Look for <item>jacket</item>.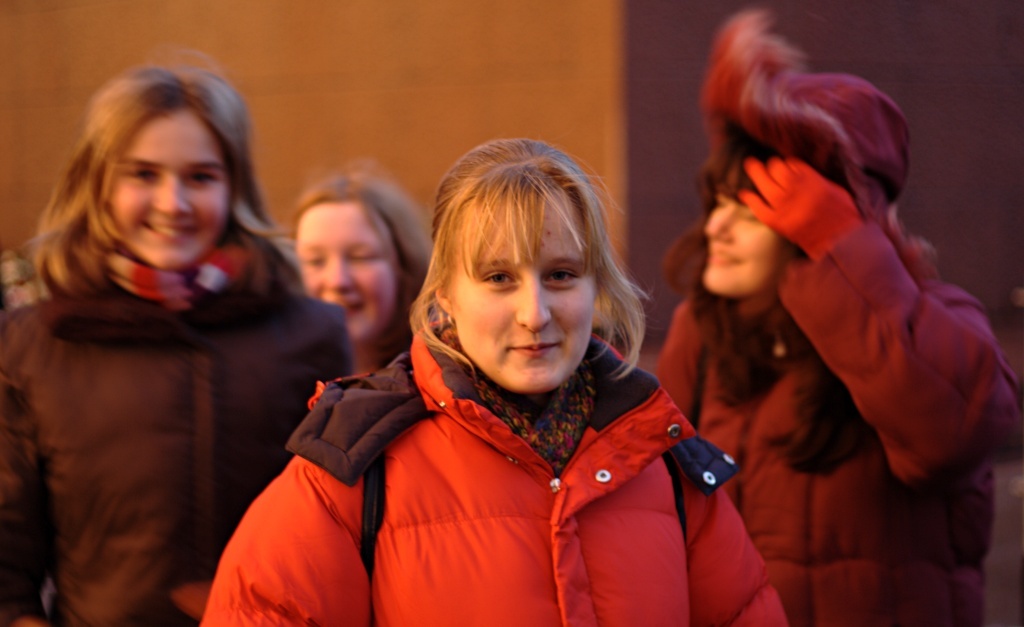
Found: [x1=0, y1=280, x2=356, y2=626].
